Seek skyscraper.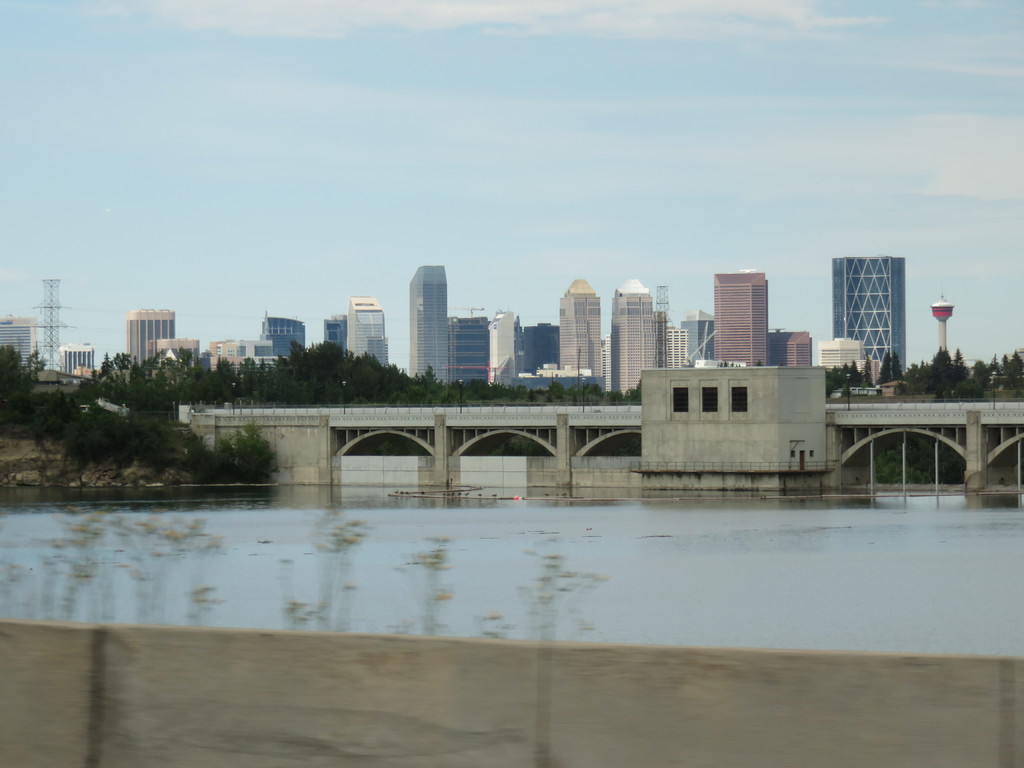
box=[0, 315, 38, 373].
